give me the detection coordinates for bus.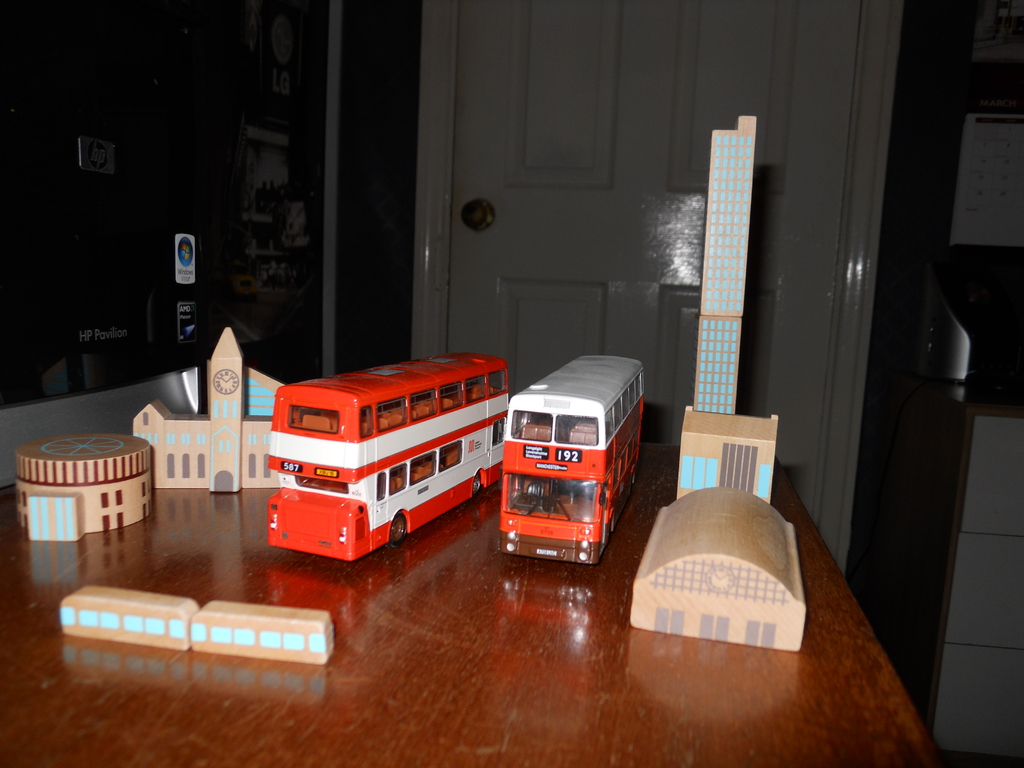
pyautogui.locateOnScreen(495, 356, 648, 563).
